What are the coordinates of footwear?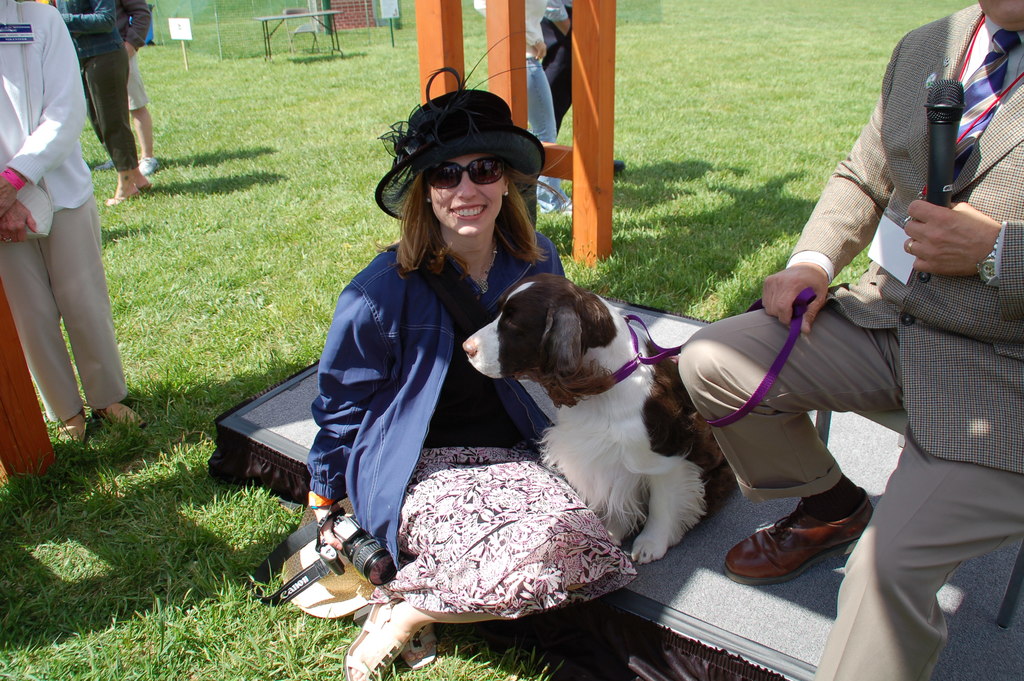
[x1=60, y1=406, x2=88, y2=447].
